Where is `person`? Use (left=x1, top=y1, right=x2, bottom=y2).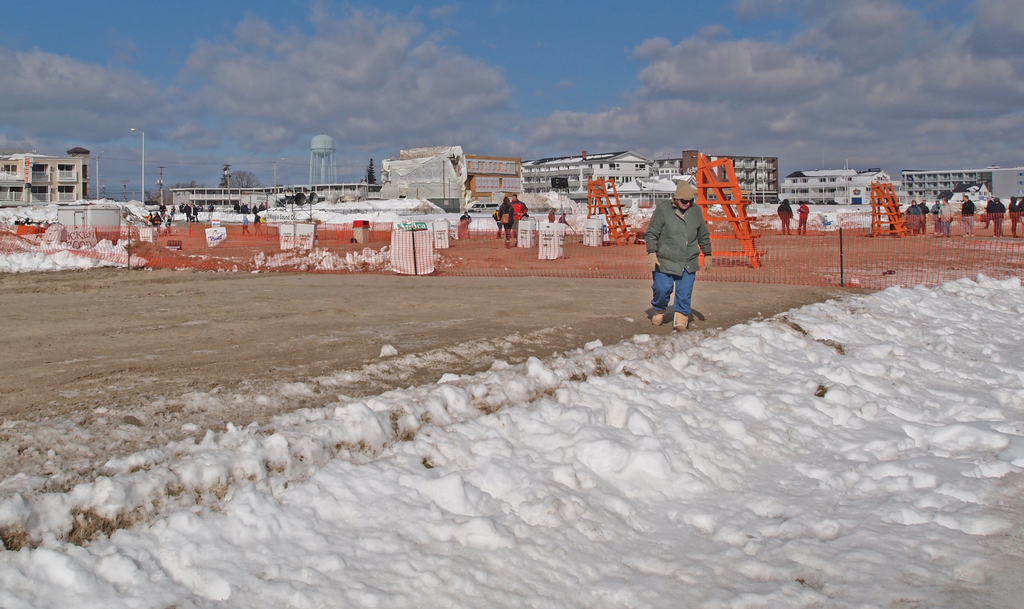
(left=795, top=200, right=812, bottom=238).
